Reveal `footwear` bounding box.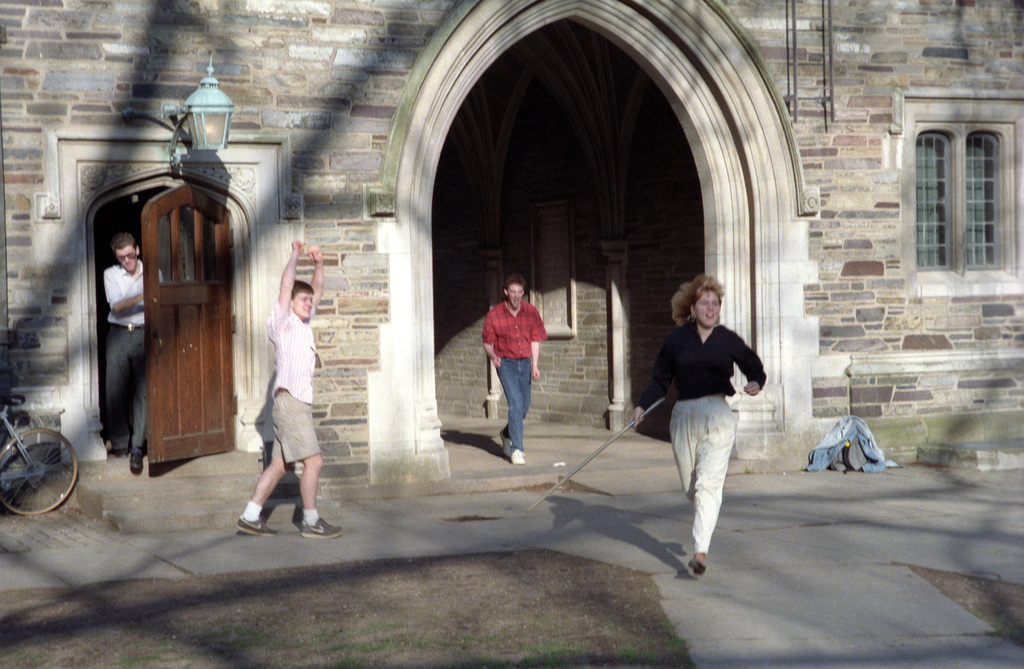
Revealed: box(132, 450, 145, 474).
